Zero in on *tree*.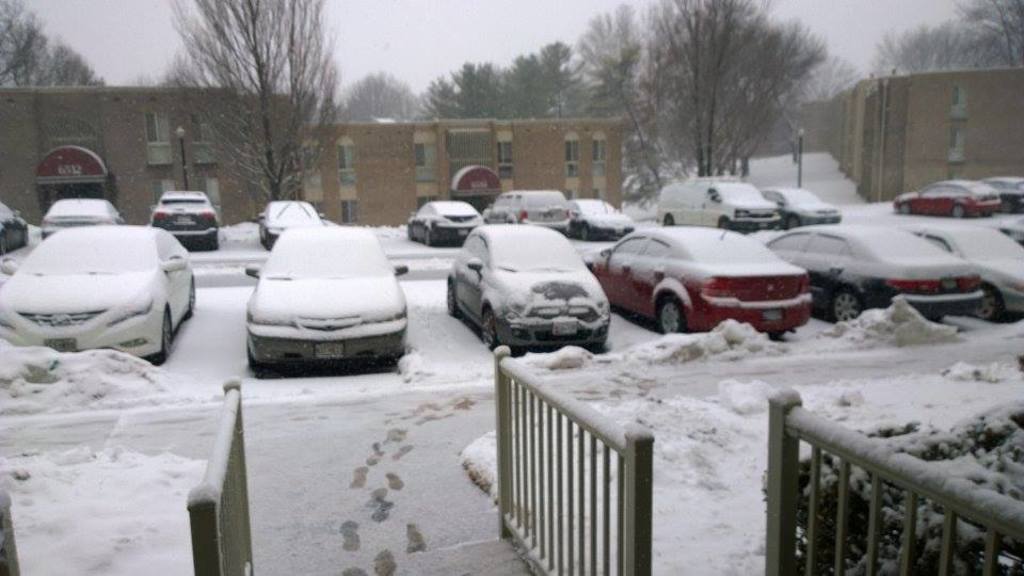
Zeroed in: select_region(355, 65, 419, 126).
